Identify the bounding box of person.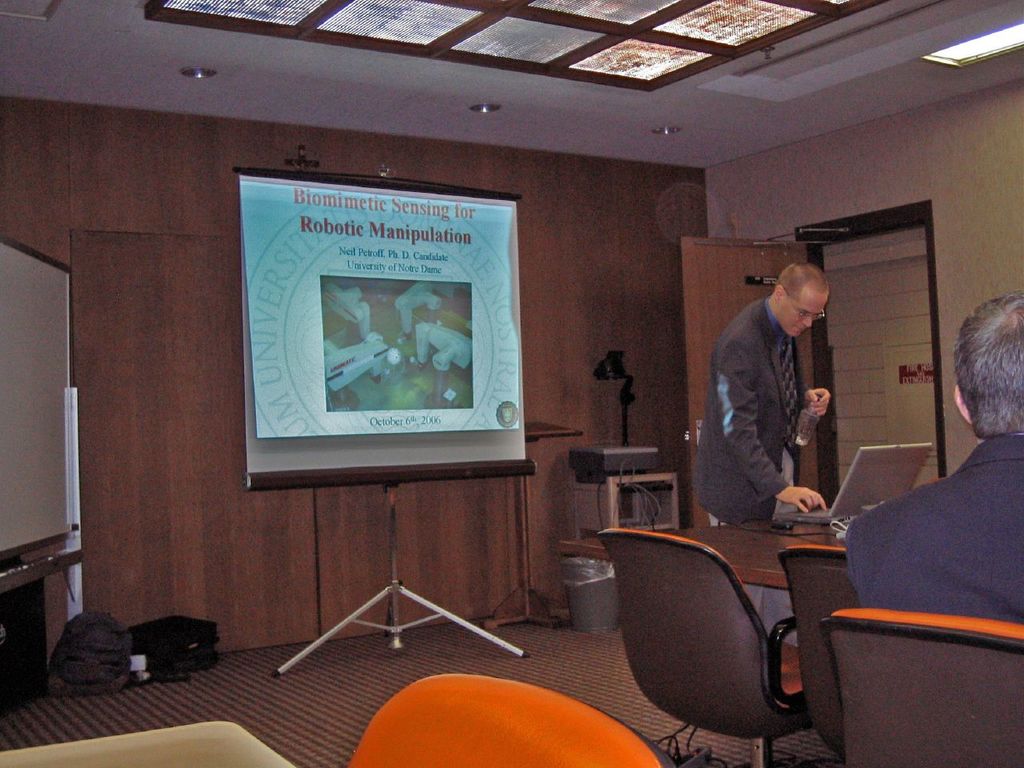
box(842, 294, 1023, 626).
